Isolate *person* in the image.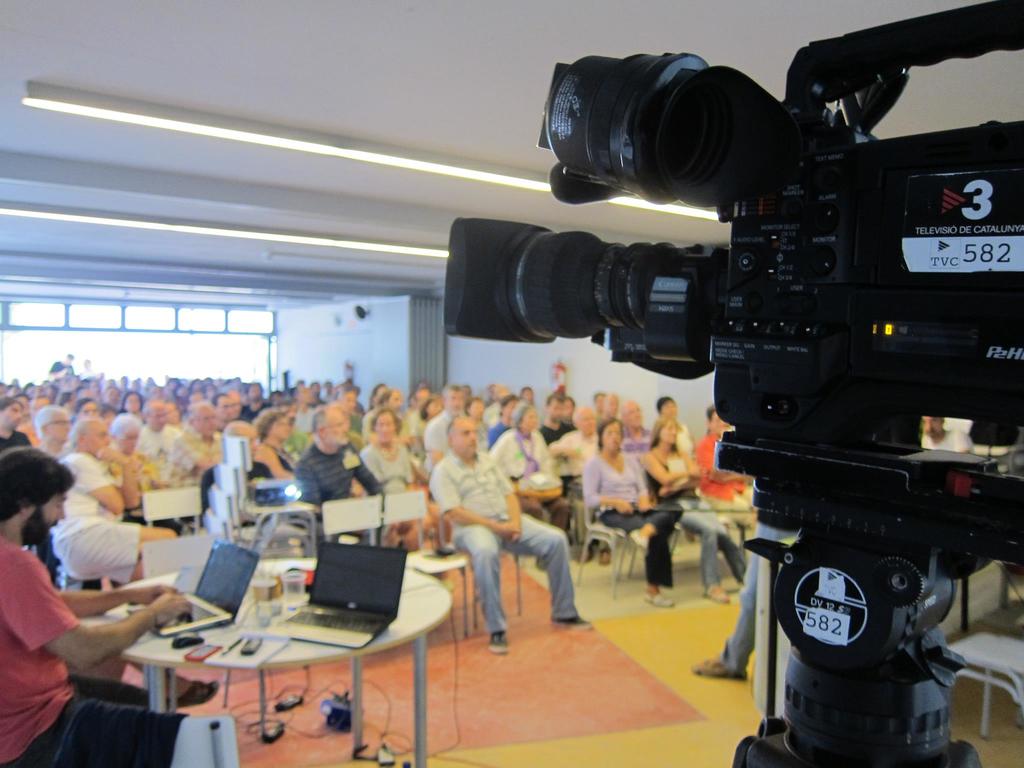
Isolated region: (left=625, top=398, right=652, bottom=452).
